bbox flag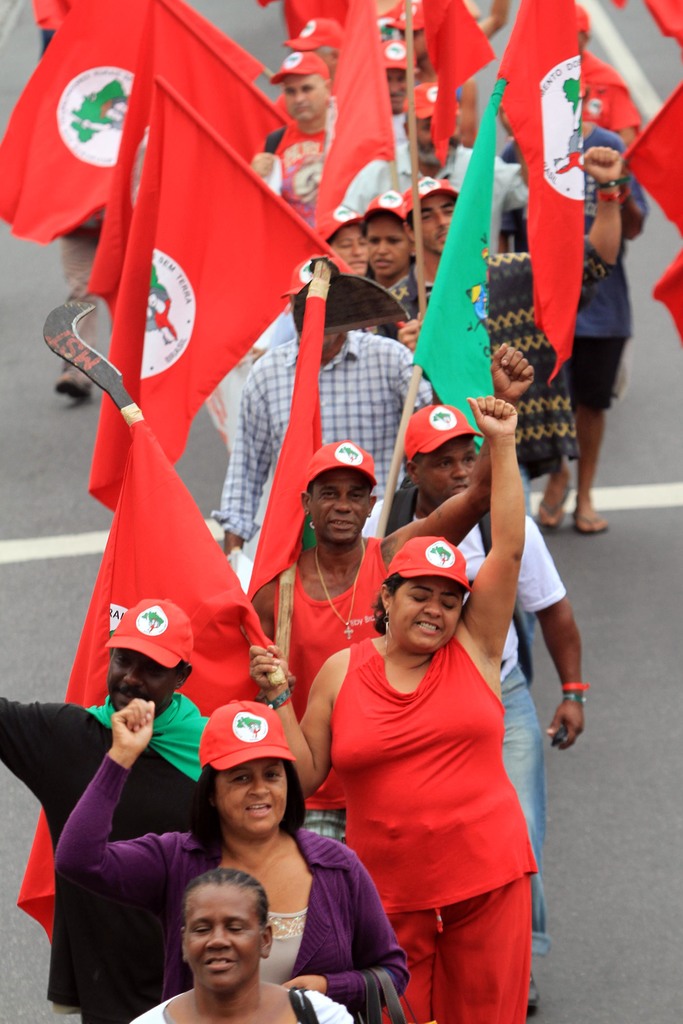
l=609, t=89, r=682, b=244
